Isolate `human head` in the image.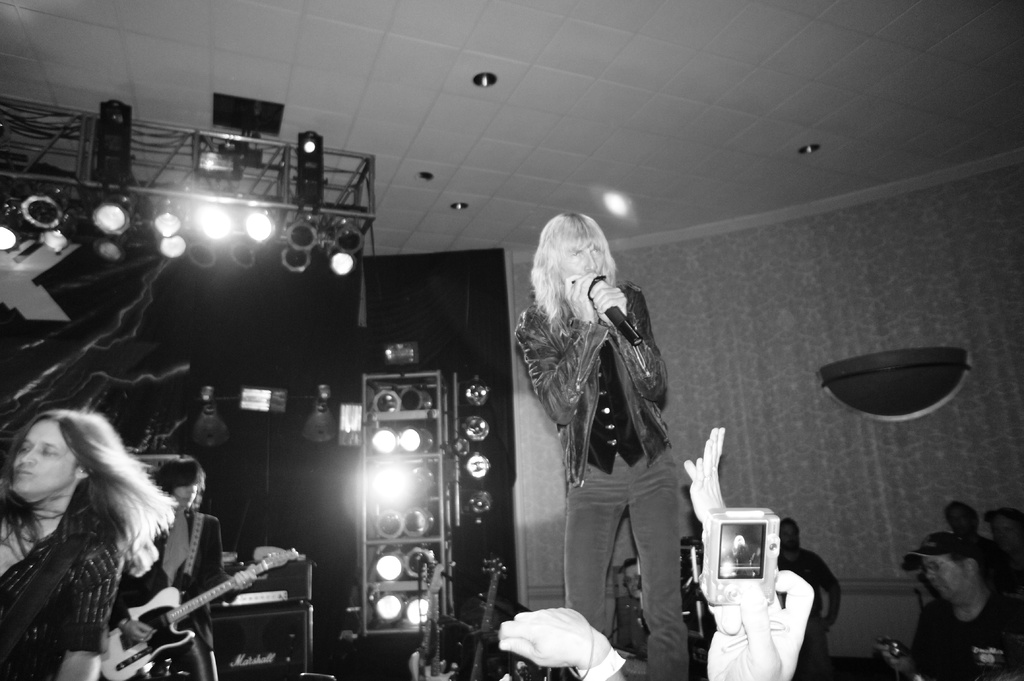
Isolated region: pyautogui.locateOnScreen(944, 499, 976, 533).
